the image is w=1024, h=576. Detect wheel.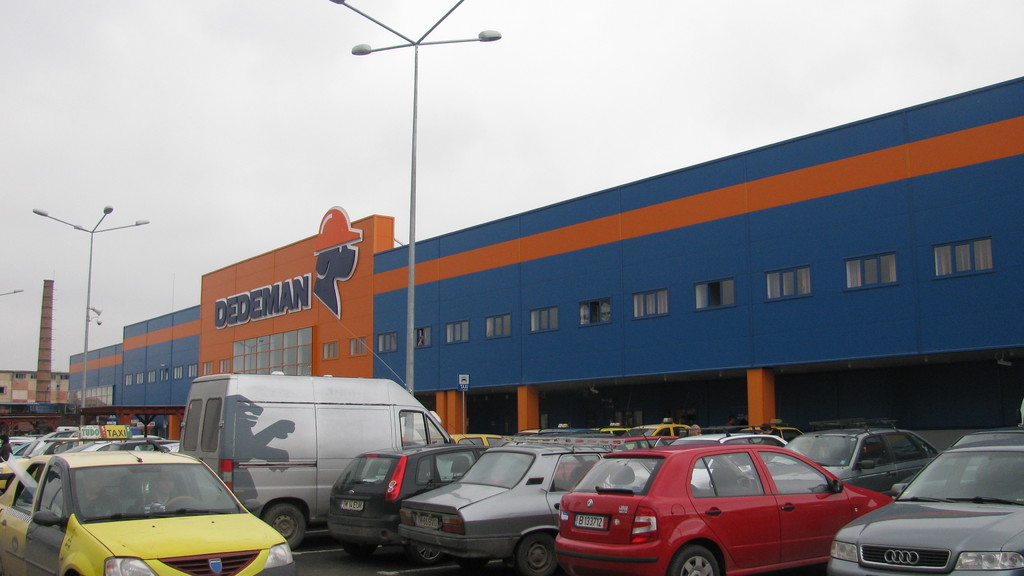
Detection: [x1=512, y1=532, x2=557, y2=575].
